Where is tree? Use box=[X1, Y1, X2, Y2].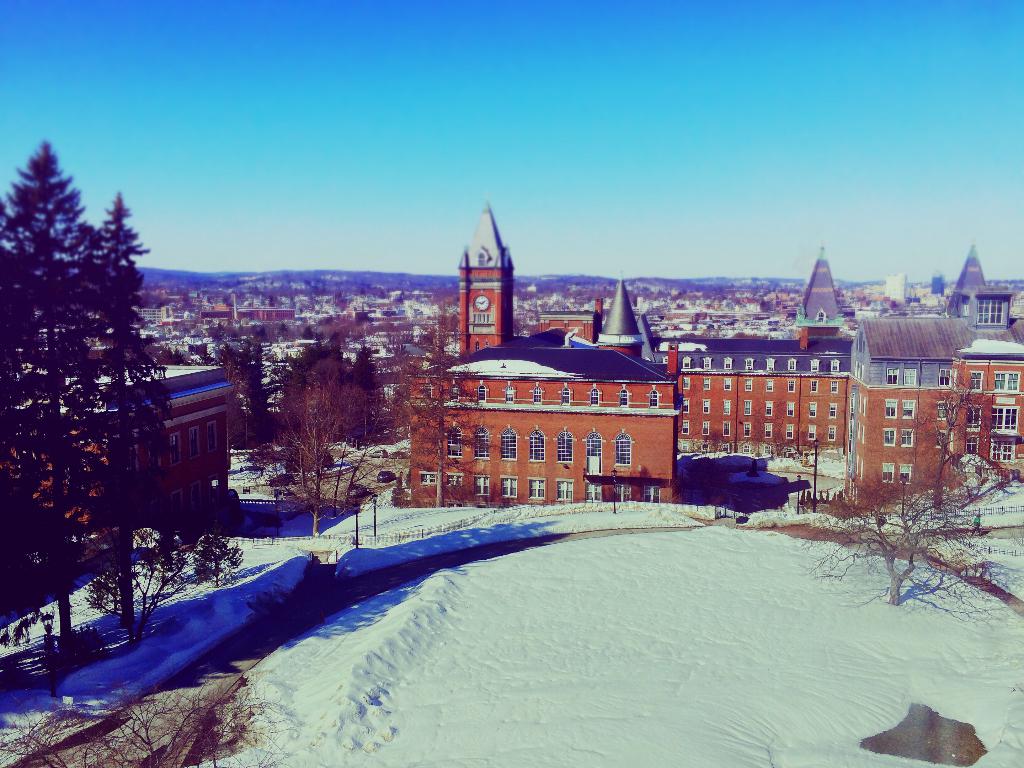
box=[207, 333, 287, 470].
